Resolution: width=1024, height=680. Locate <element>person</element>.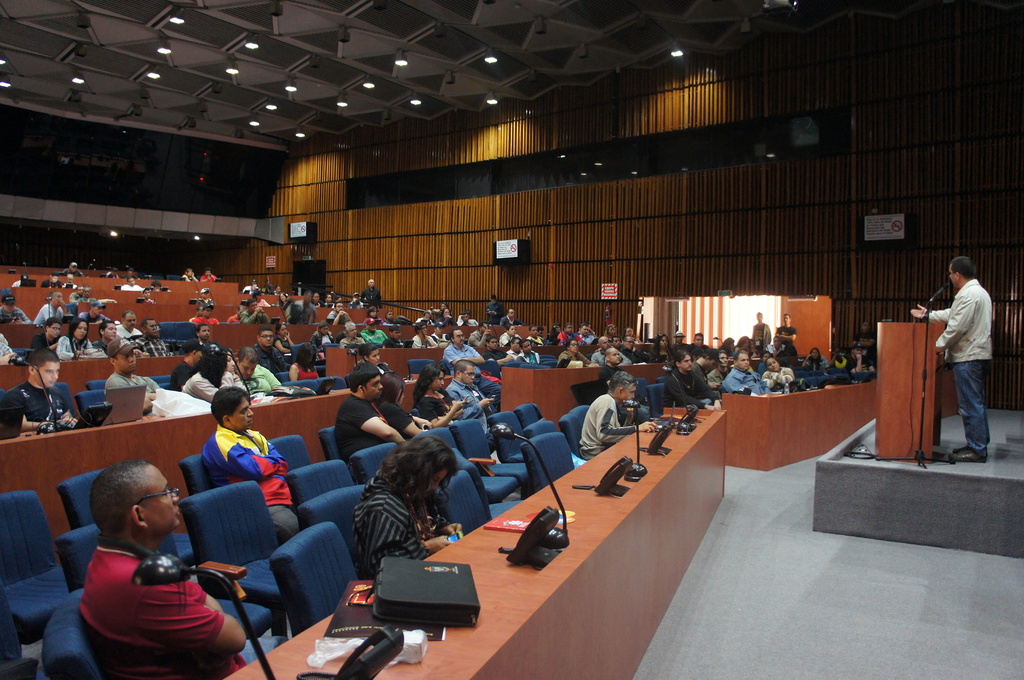
{"x1": 752, "y1": 307, "x2": 771, "y2": 353}.
